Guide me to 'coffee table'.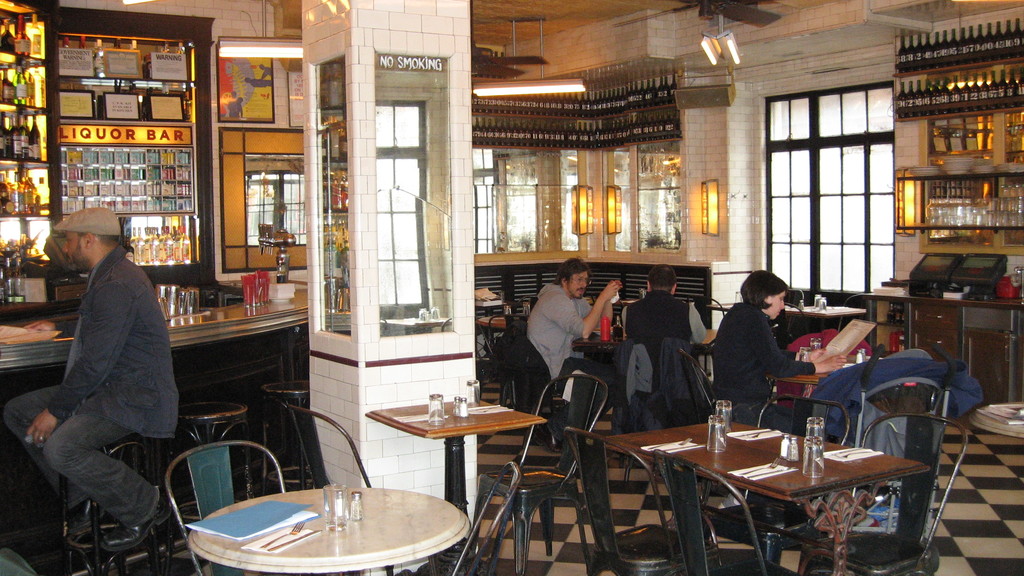
Guidance: pyautogui.locateOnScreen(588, 416, 929, 575).
